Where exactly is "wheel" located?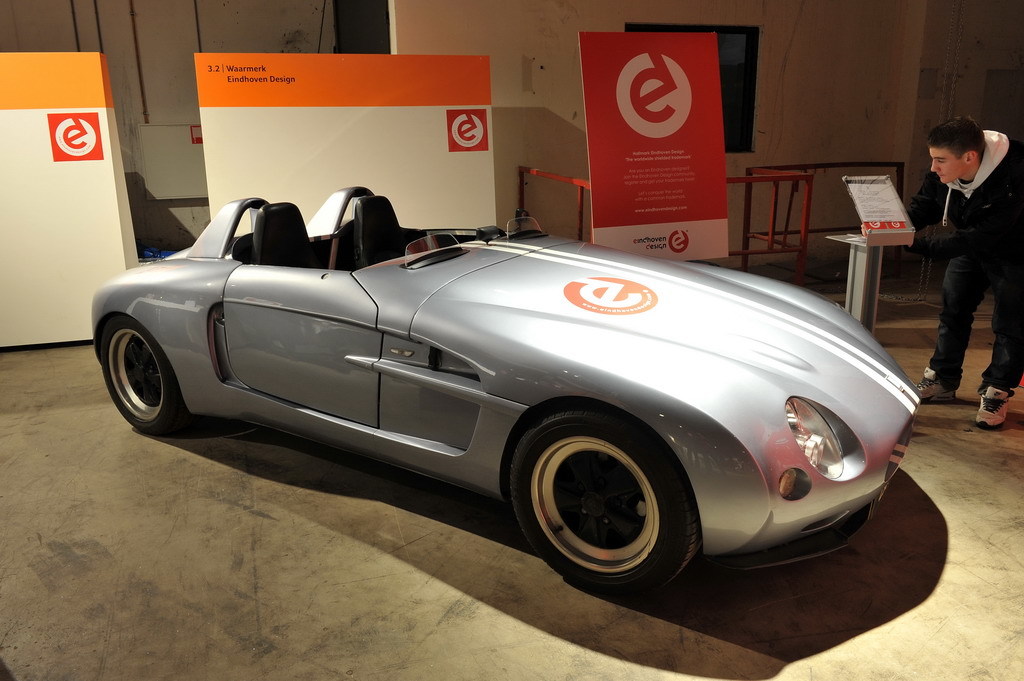
Its bounding box is BBox(95, 319, 171, 428).
